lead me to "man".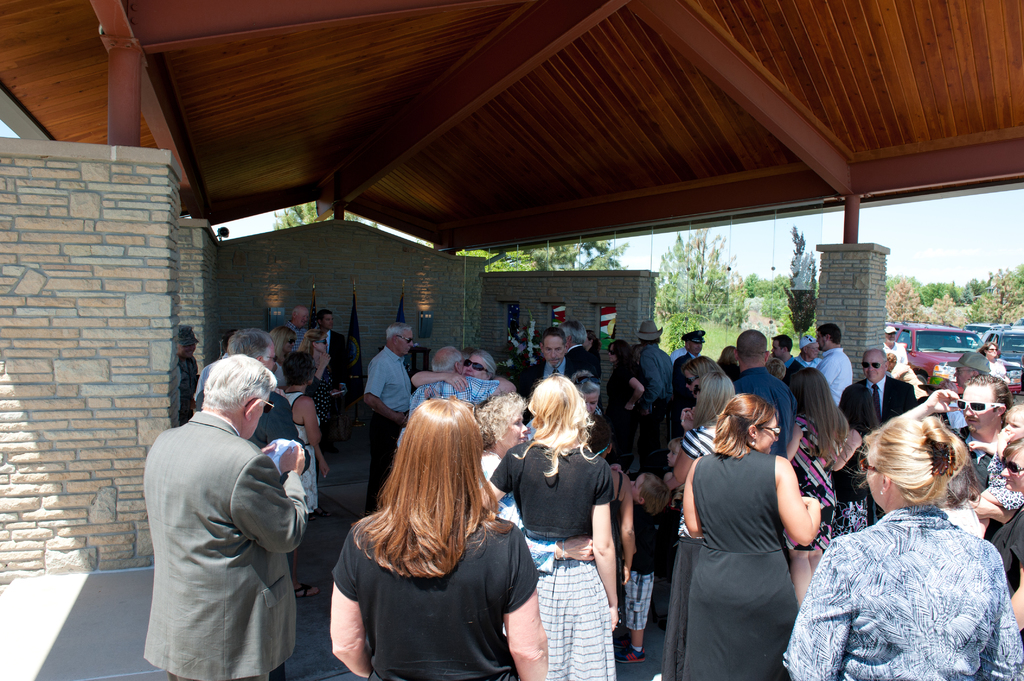
Lead to locate(881, 321, 908, 367).
